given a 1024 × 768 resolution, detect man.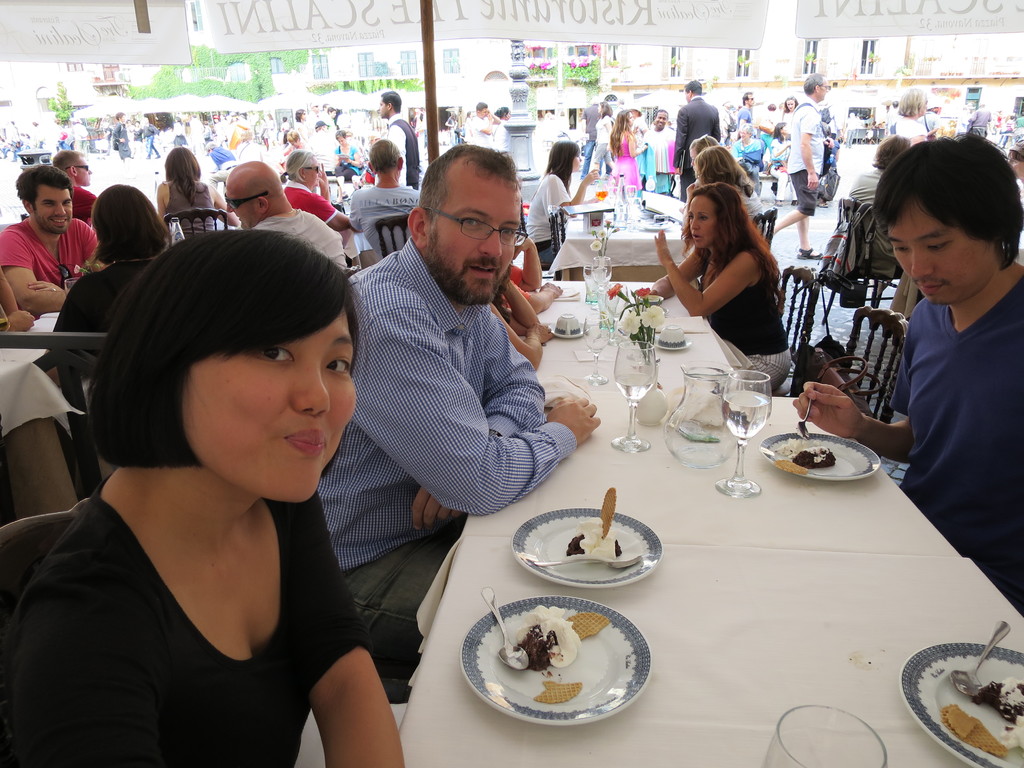
l=45, t=145, r=107, b=220.
